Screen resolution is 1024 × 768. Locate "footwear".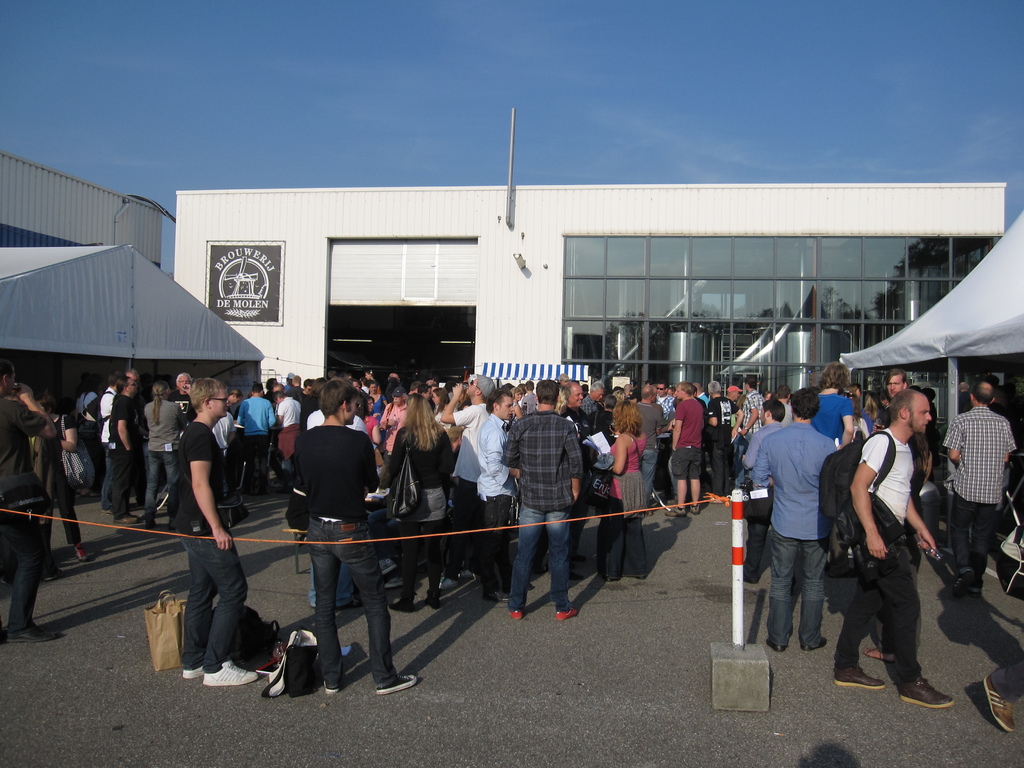
(182,662,206,682).
